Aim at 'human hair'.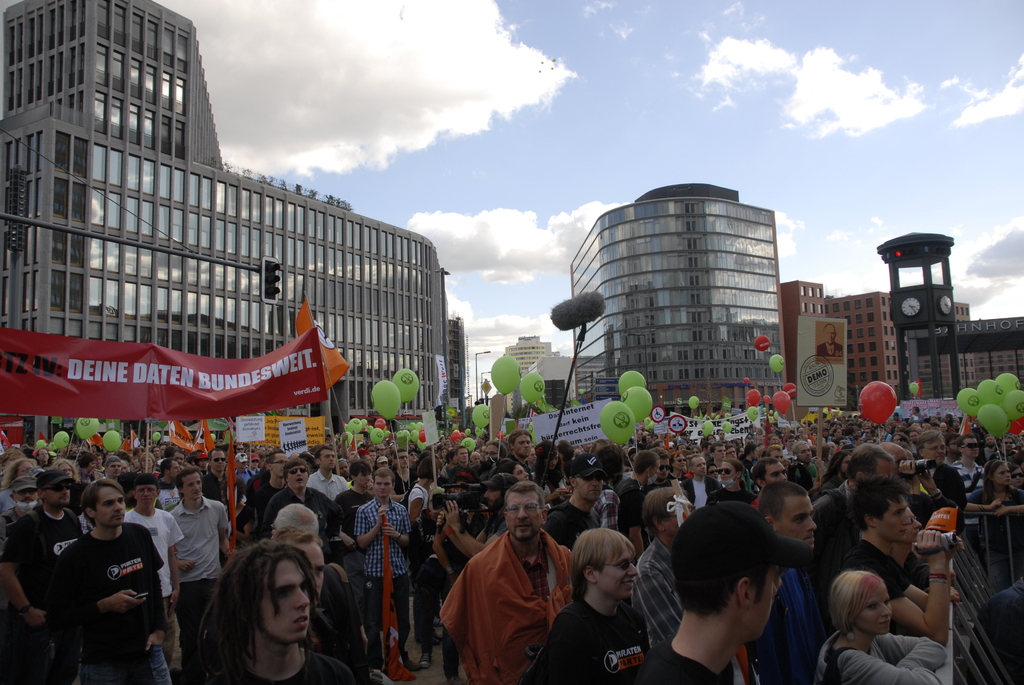
Aimed at detection(645, 481, 686, 539).
